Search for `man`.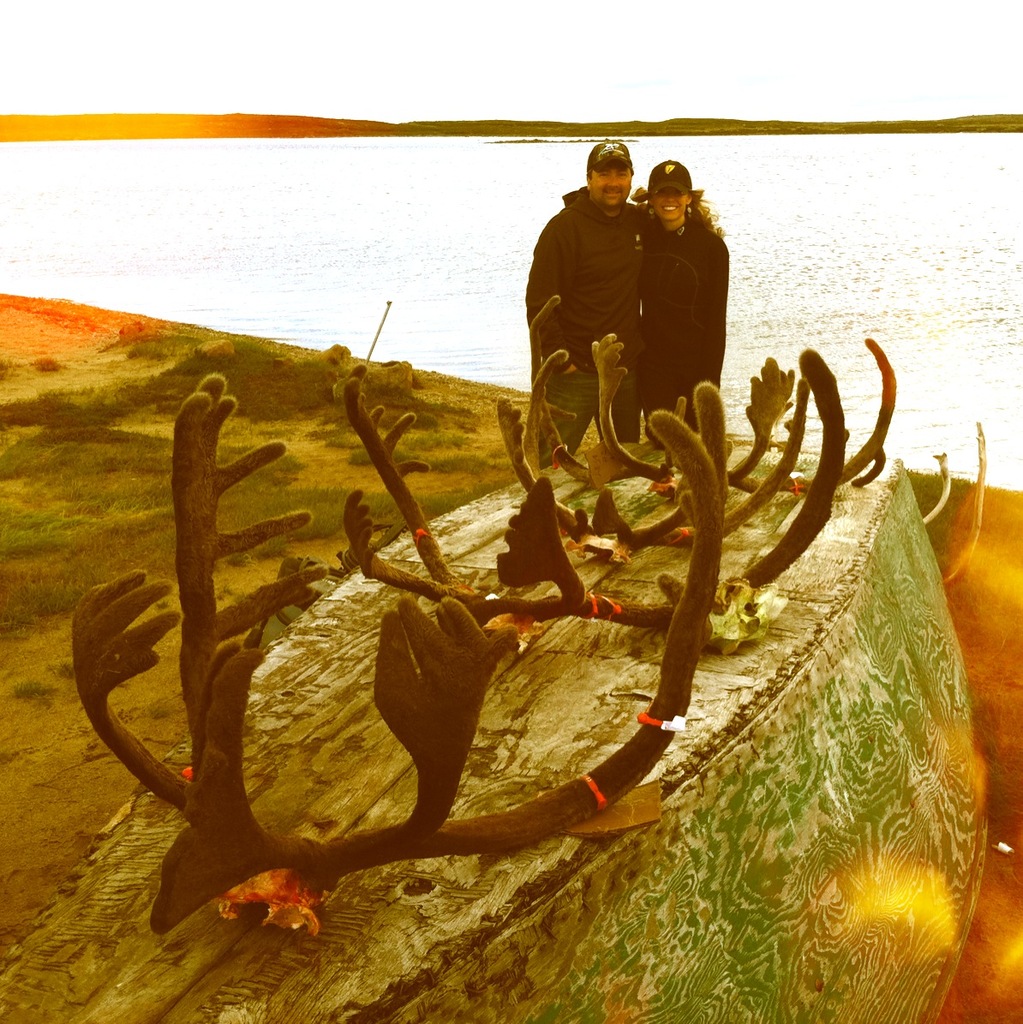
Found at box(528, 140, 652, 467).
